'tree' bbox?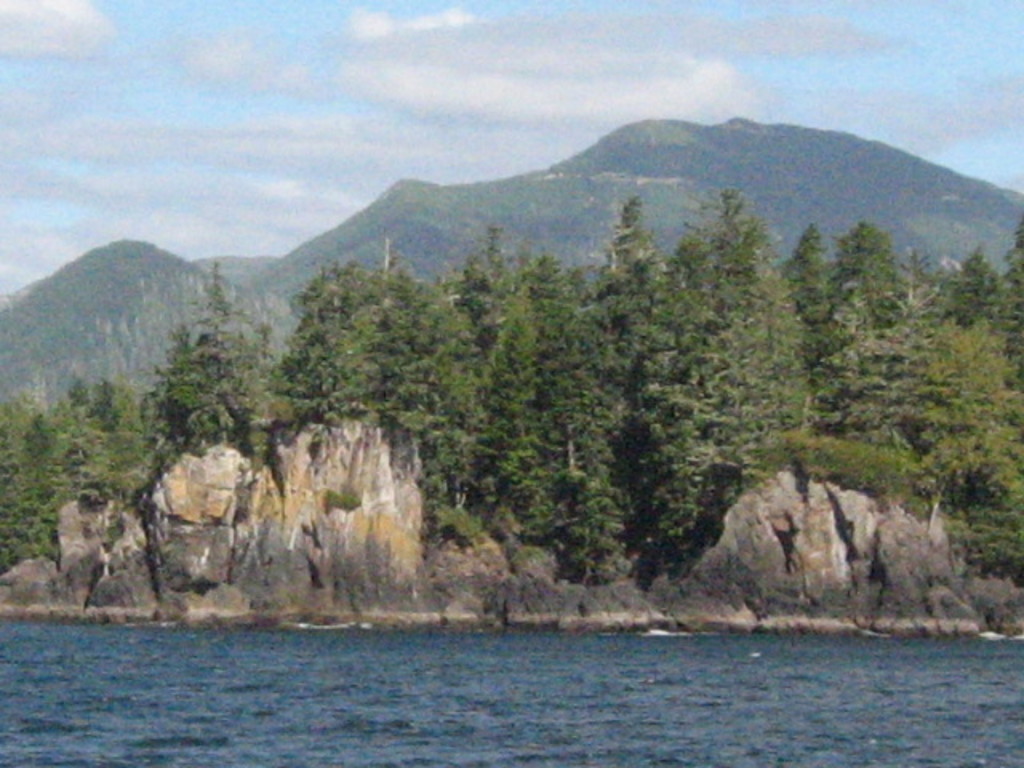
bbox=[243, 250, 490, 530]
